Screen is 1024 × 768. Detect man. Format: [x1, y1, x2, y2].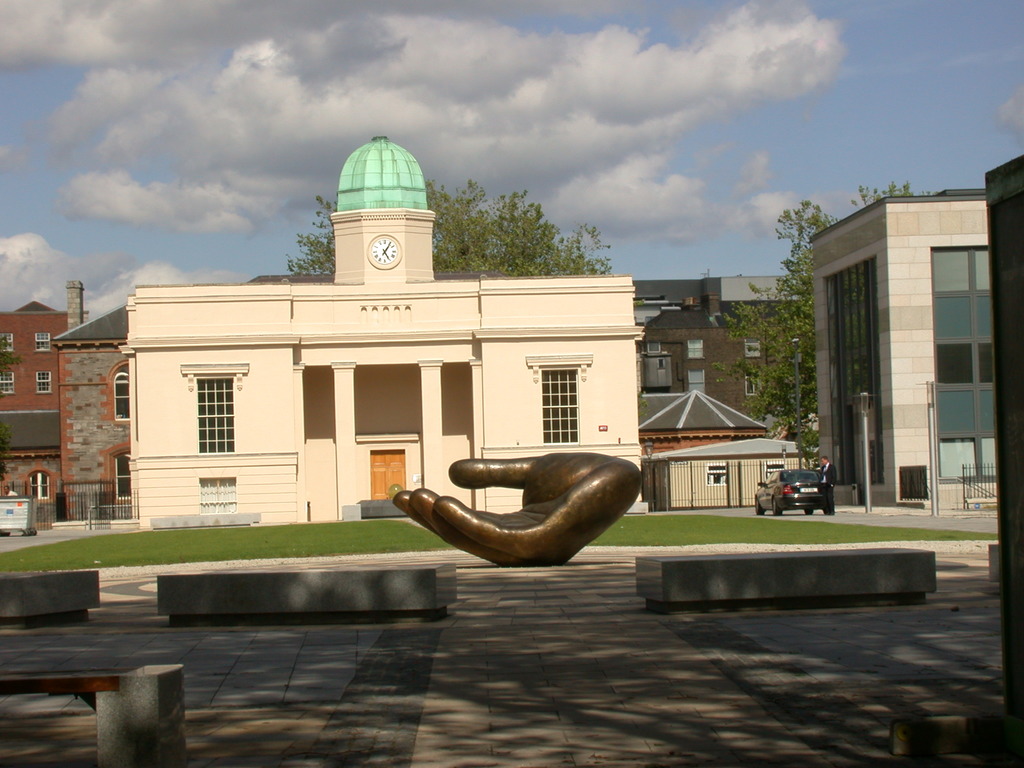
[819, 454, 836, 512].
